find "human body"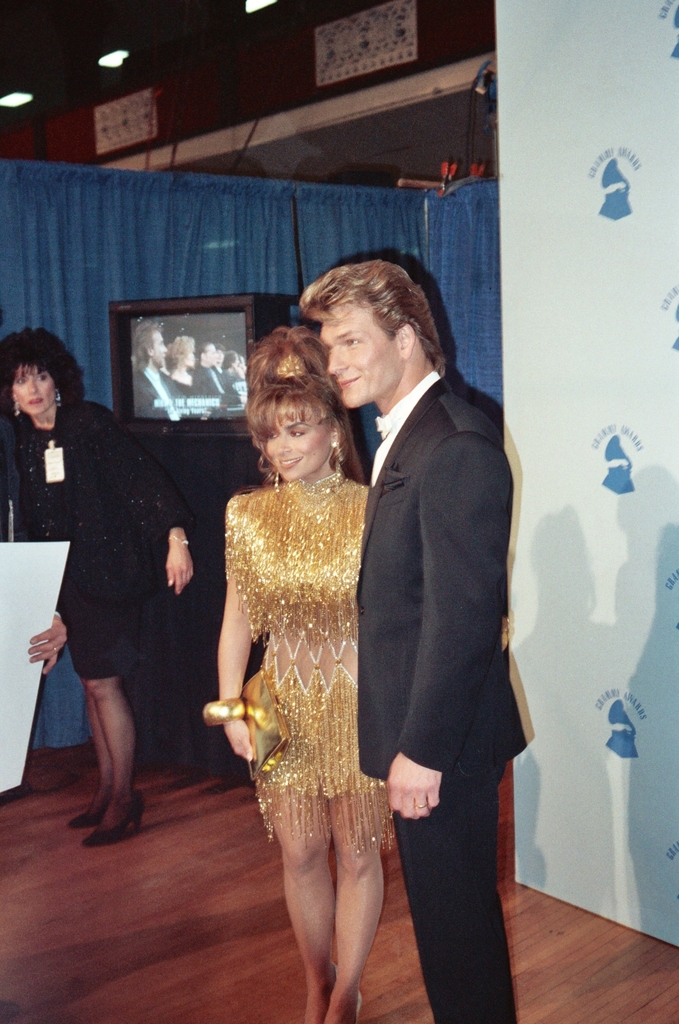
x1=3 y1=393 x2=195 y2=847
